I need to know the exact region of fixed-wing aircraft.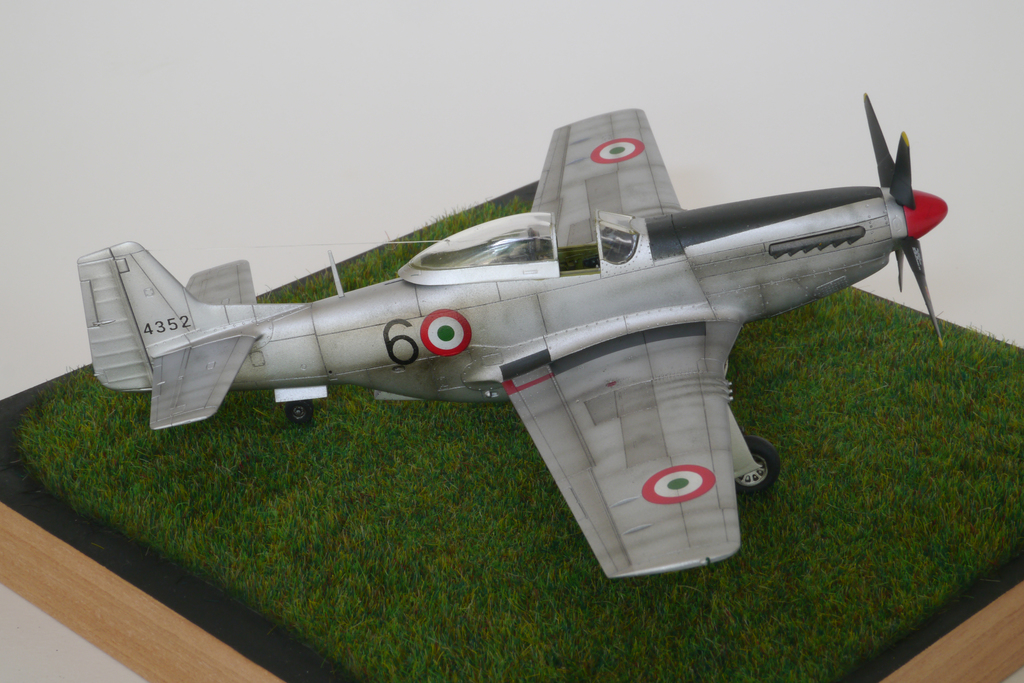
Region: (76, 83, 951, 577).
